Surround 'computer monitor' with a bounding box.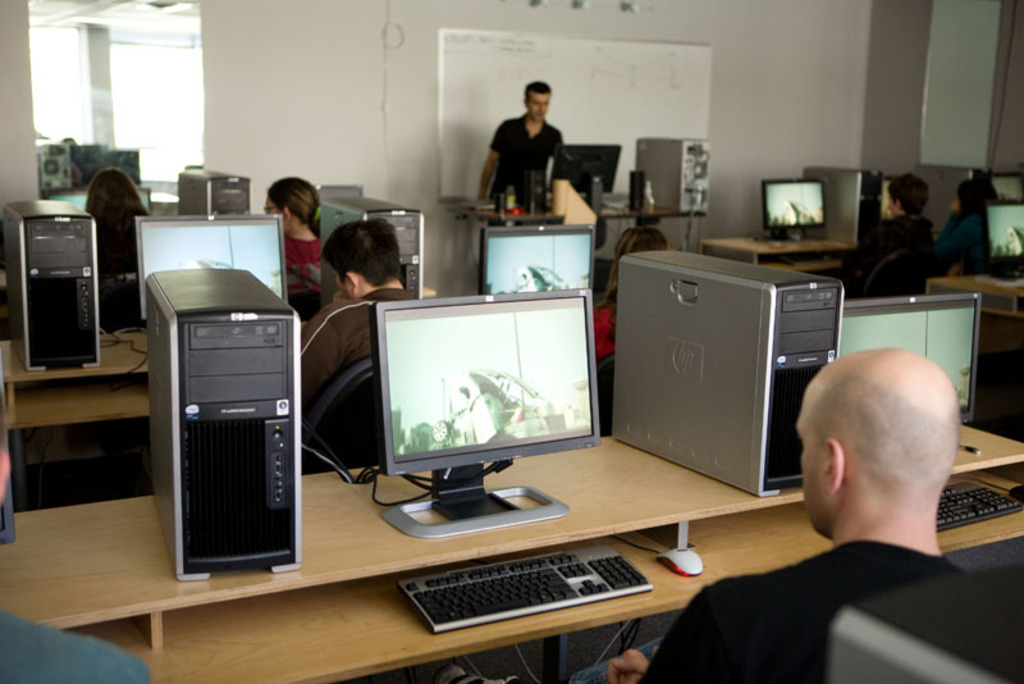
x1=842 y1=282 x2=991 y2=443.
